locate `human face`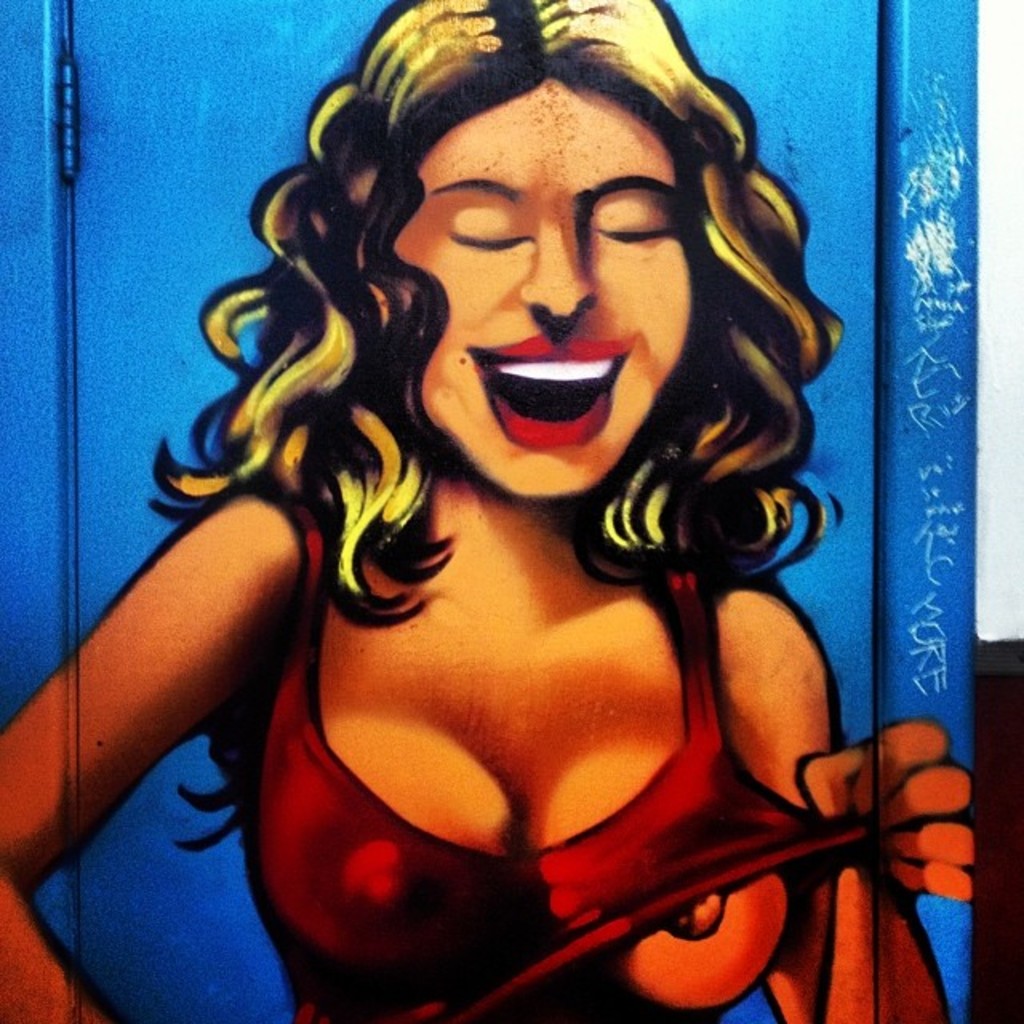
x1=394 y1=77 x2=693 y2=498
